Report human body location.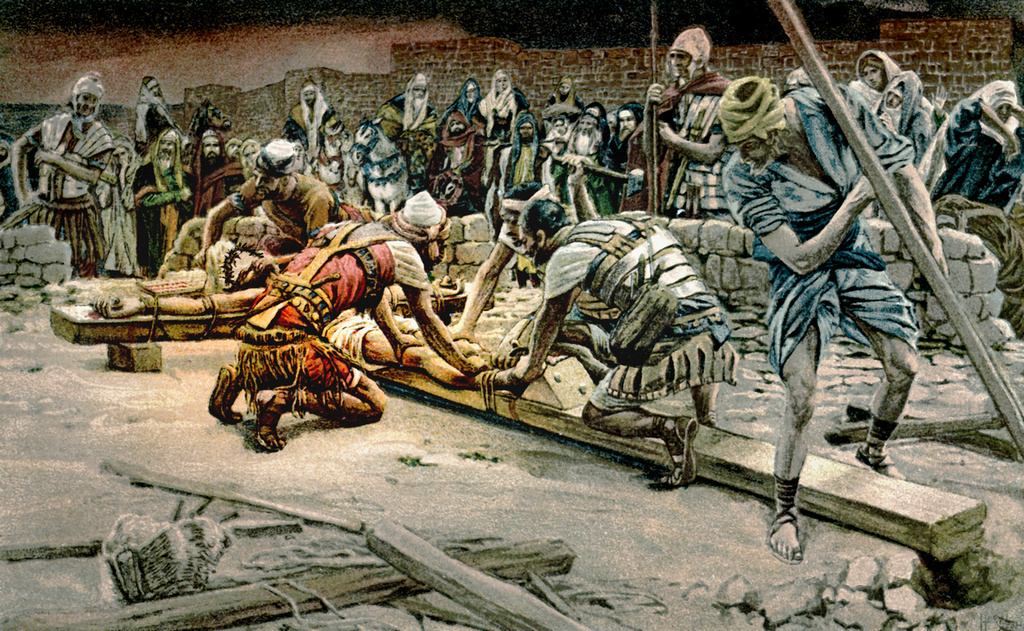
Report: 718 77 924 543.
